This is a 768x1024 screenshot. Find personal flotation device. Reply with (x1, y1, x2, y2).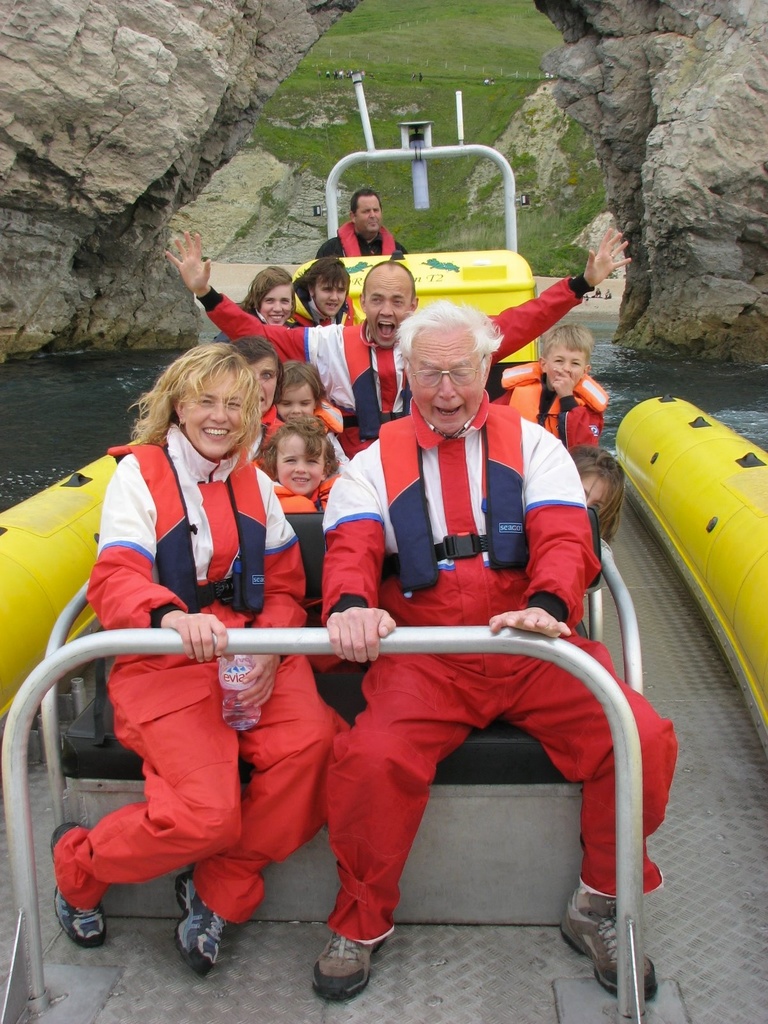
(269, 469, 343, 518).
